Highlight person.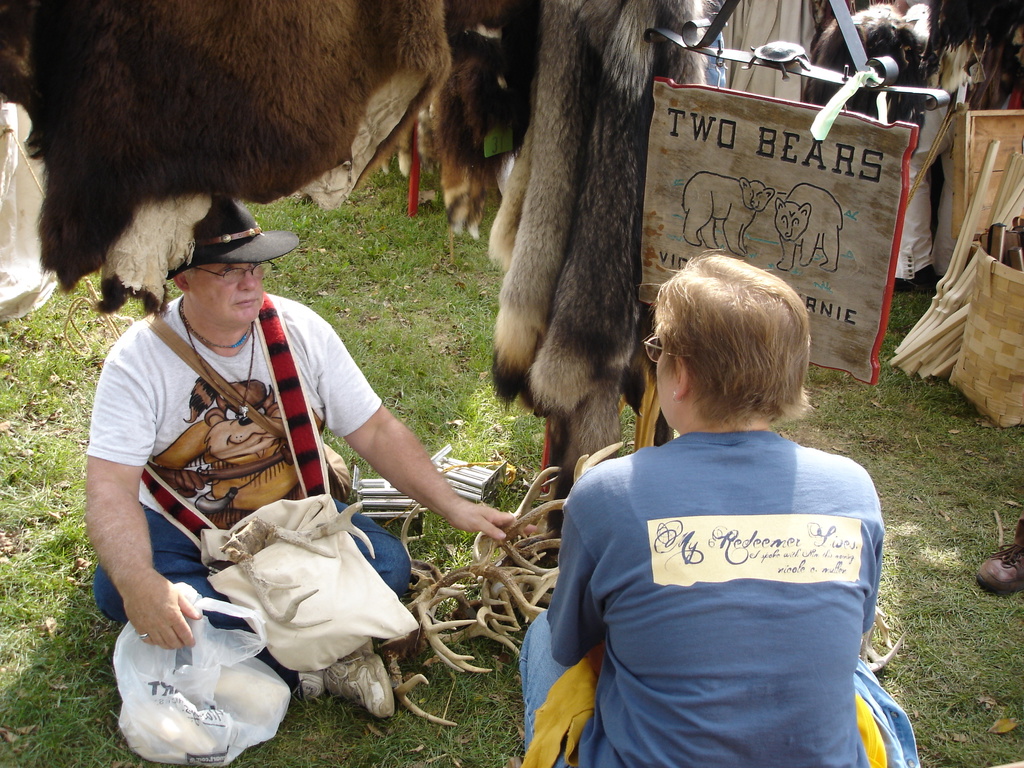
Highlighted region: 522 256 927 767.
